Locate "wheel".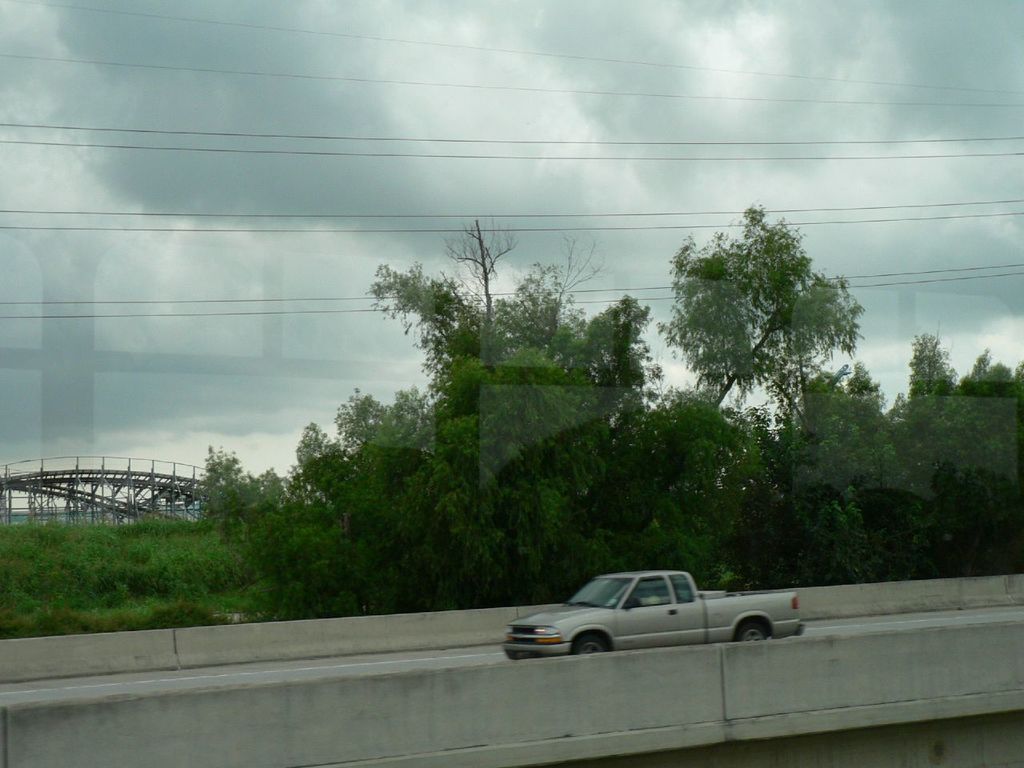
Bounding box: 735:618:775:640.
